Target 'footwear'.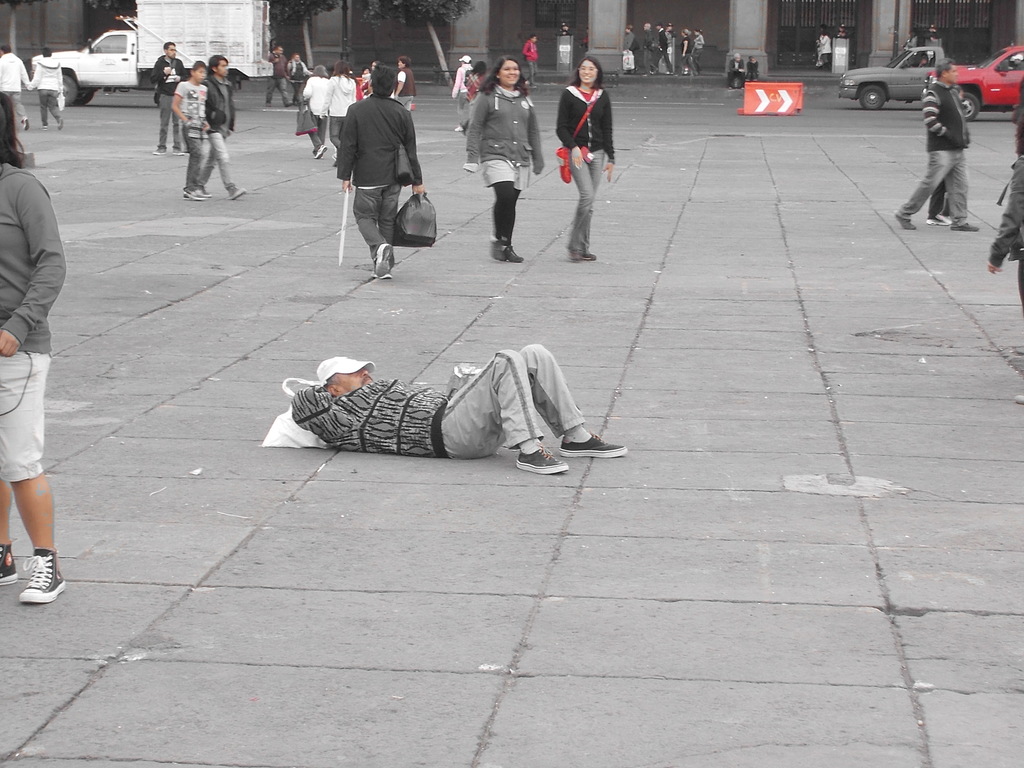
Target region: [314,146,324,157].
